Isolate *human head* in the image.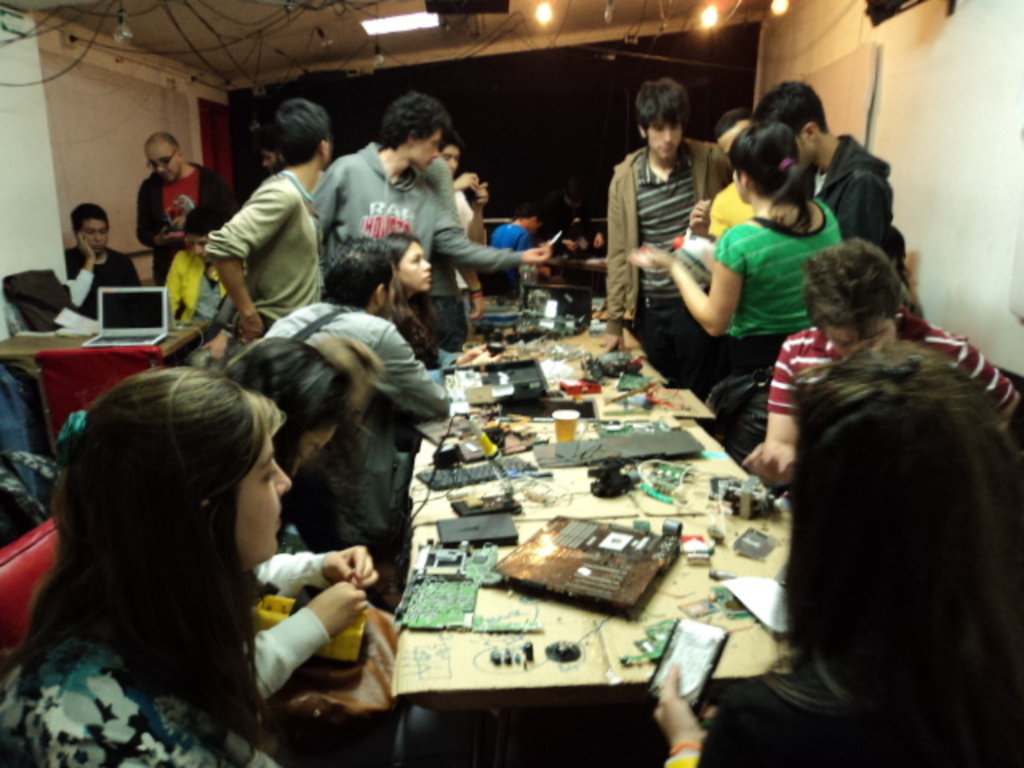
Isolated region: locate(437, 136, 461, 178).
